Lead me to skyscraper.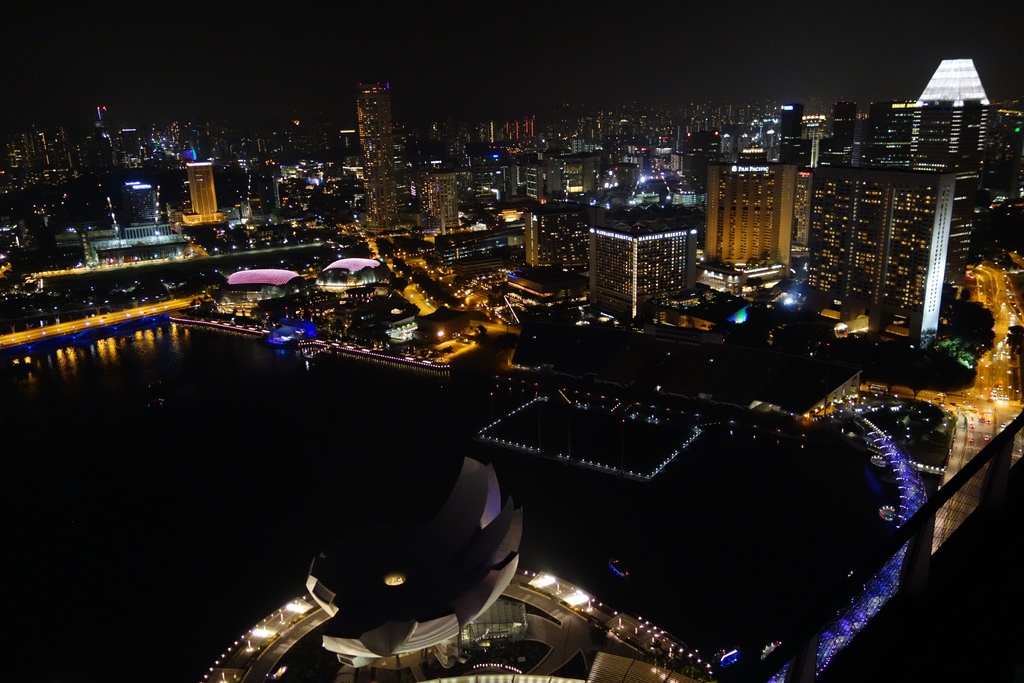
Lead to box(772, 99, 813, 165).
